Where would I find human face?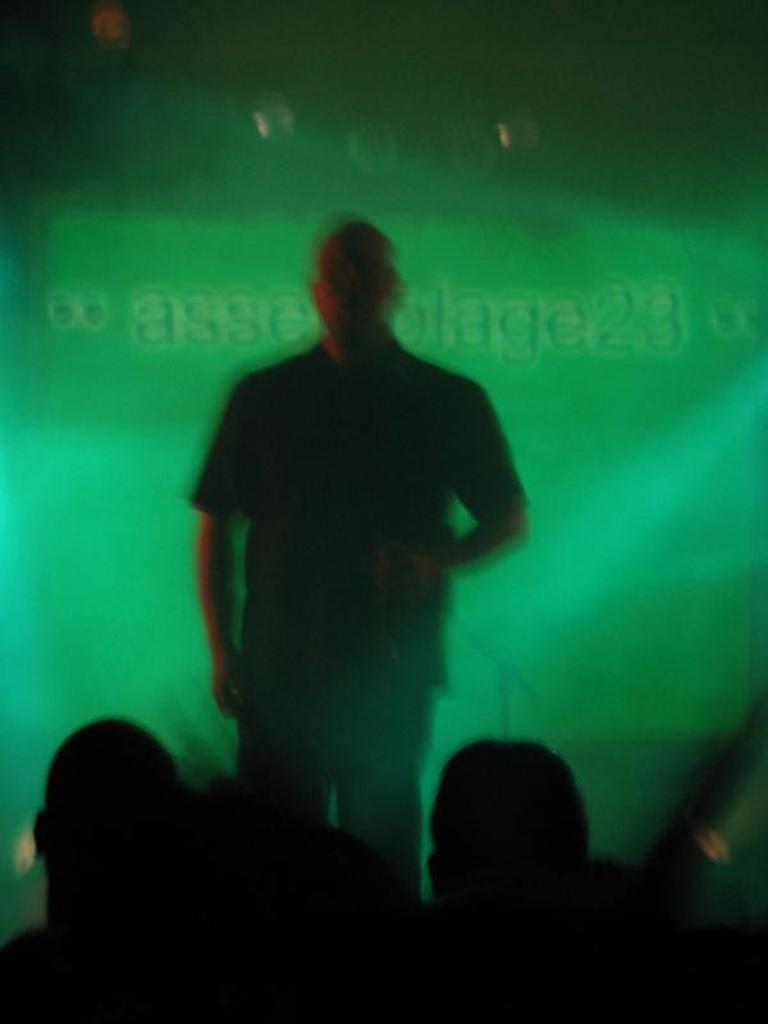
At <bbox>315, 232, 392, 339</bbox>.
